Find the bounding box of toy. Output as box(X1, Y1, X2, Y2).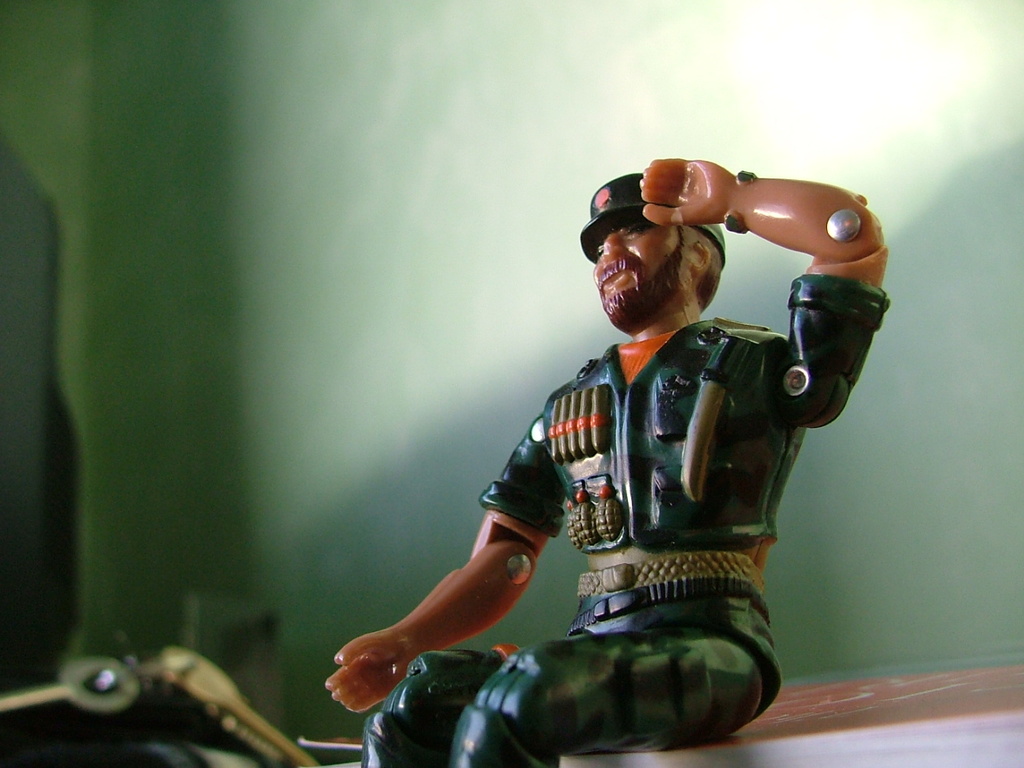
box(319, 152, 892, 767).
